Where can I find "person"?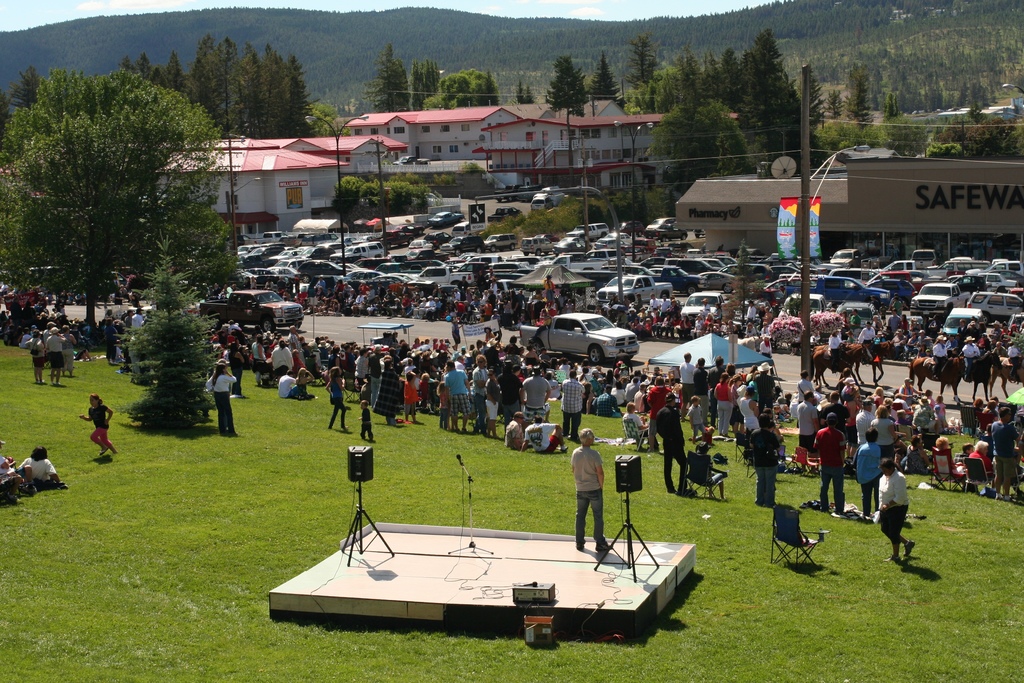
You can find it at [572, 438, 619, 571].
